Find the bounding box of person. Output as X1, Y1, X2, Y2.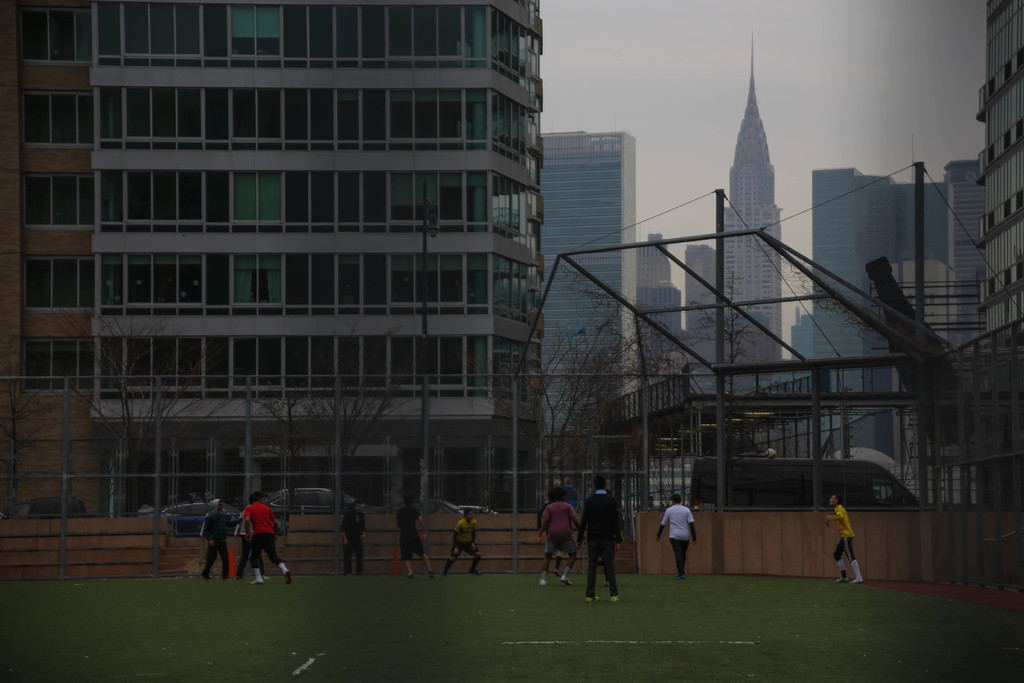
394, 490, 434, 573.
